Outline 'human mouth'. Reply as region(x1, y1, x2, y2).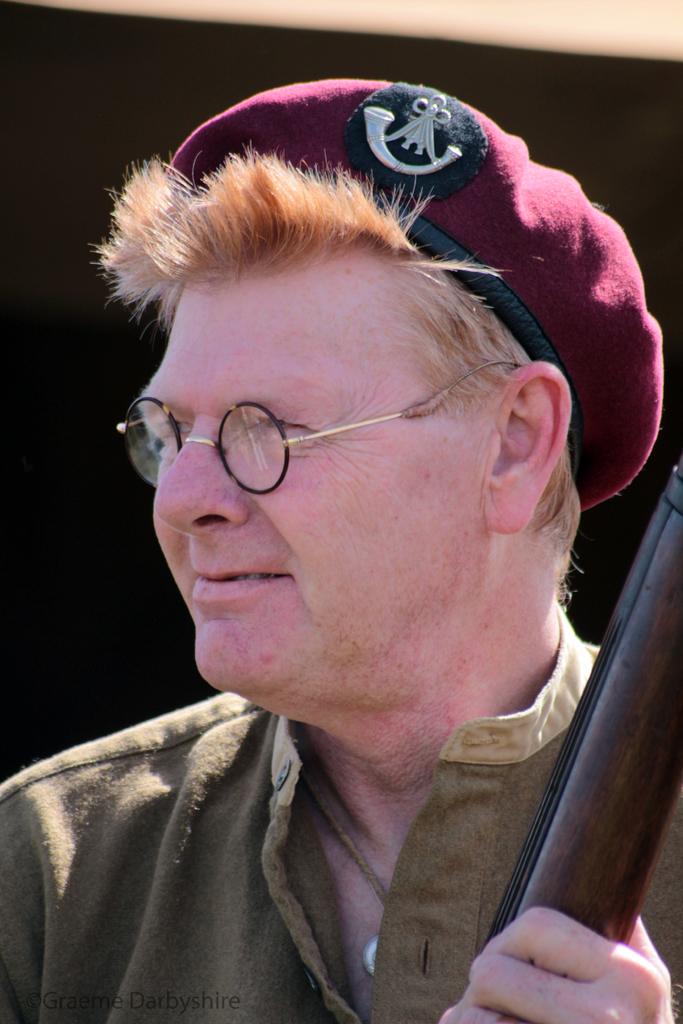
region(192, 563, 293, 603).
